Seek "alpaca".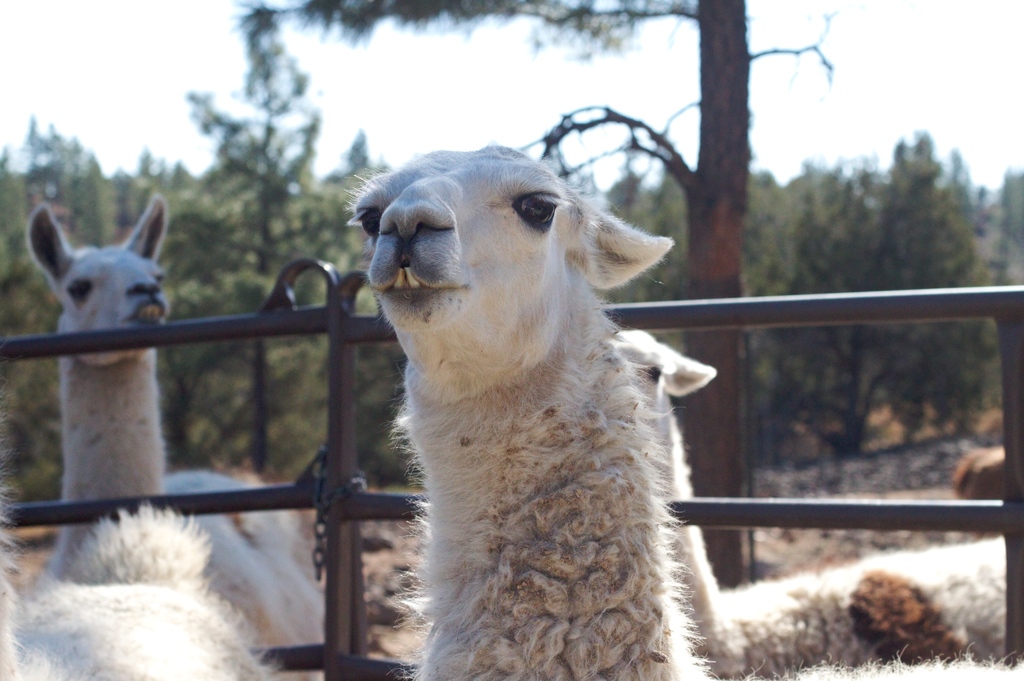
(x1=604, y1=328, x2=1006, y2=676).
